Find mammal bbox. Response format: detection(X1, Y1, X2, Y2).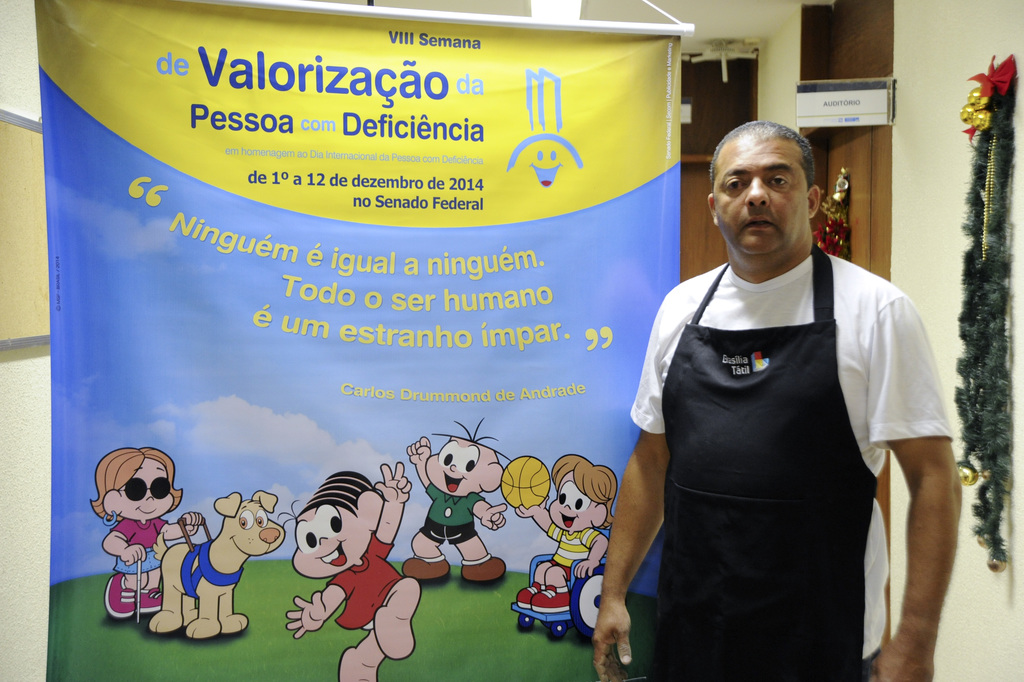
detection(400, 419, 508, 580).
